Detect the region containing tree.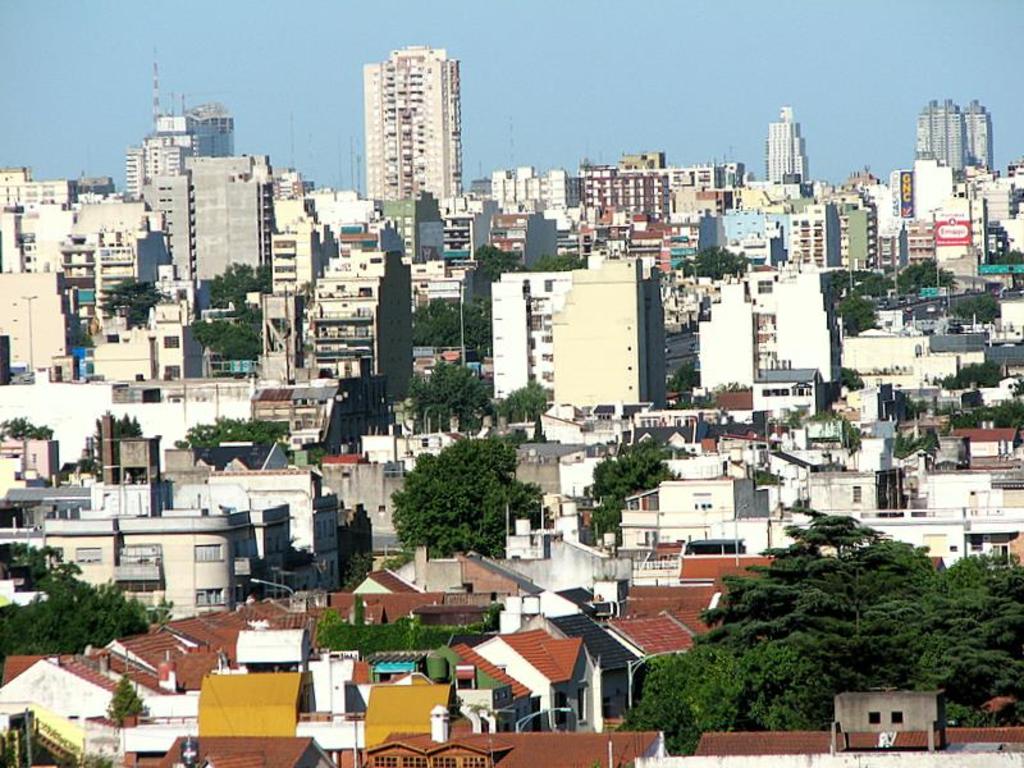
(left=992, top=247, right=1023, bottom=270).
